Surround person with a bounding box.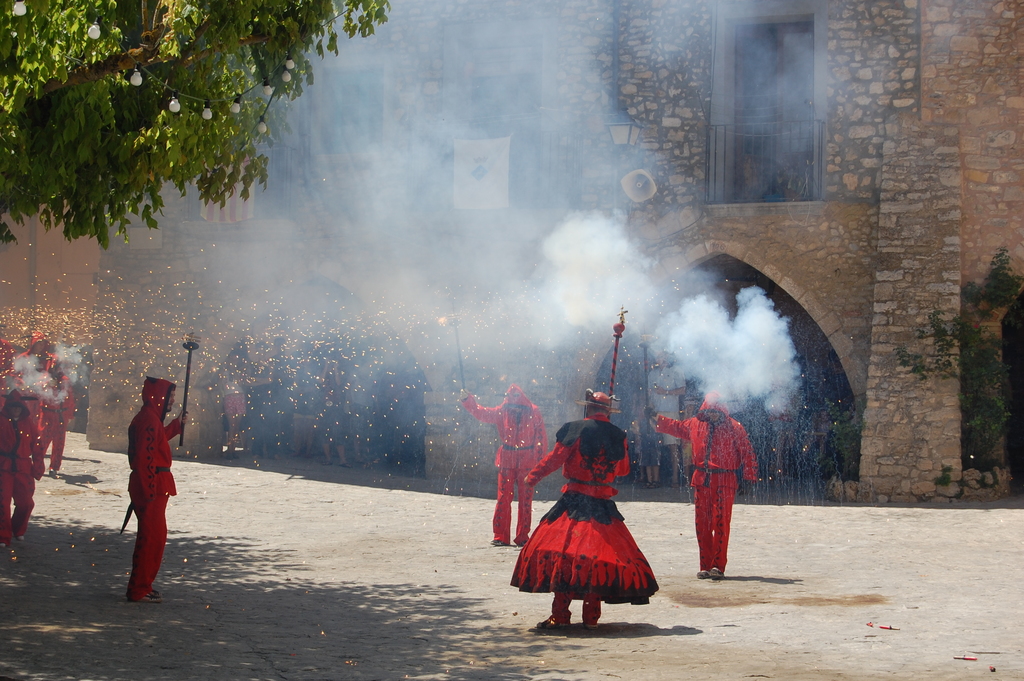
select_region(0, 388, 46, 548).
